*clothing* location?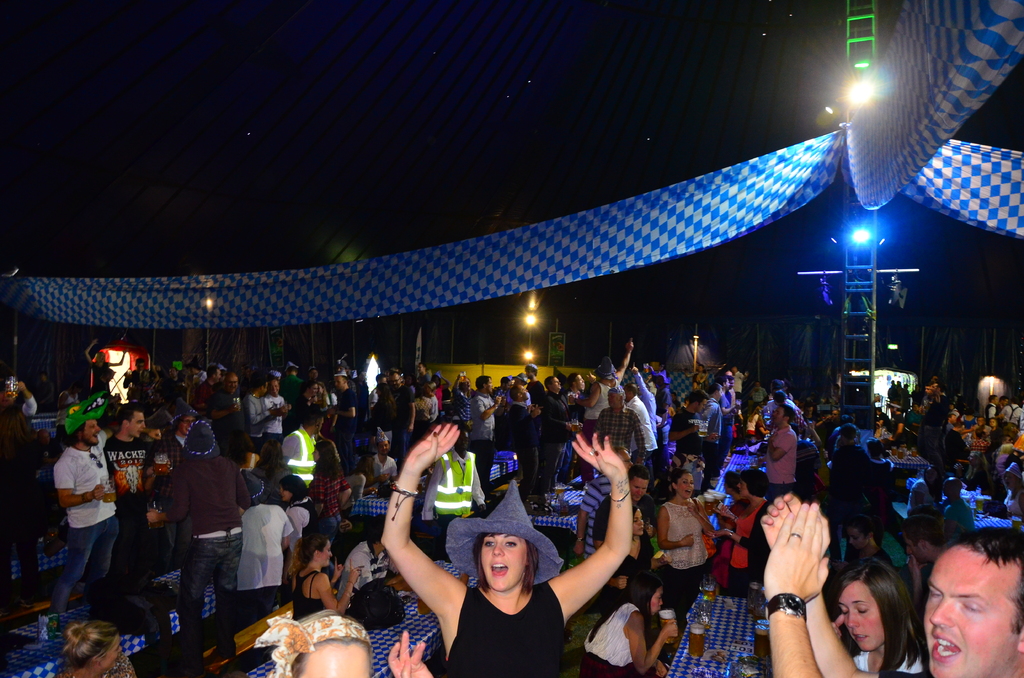
[597,604,659,677]
